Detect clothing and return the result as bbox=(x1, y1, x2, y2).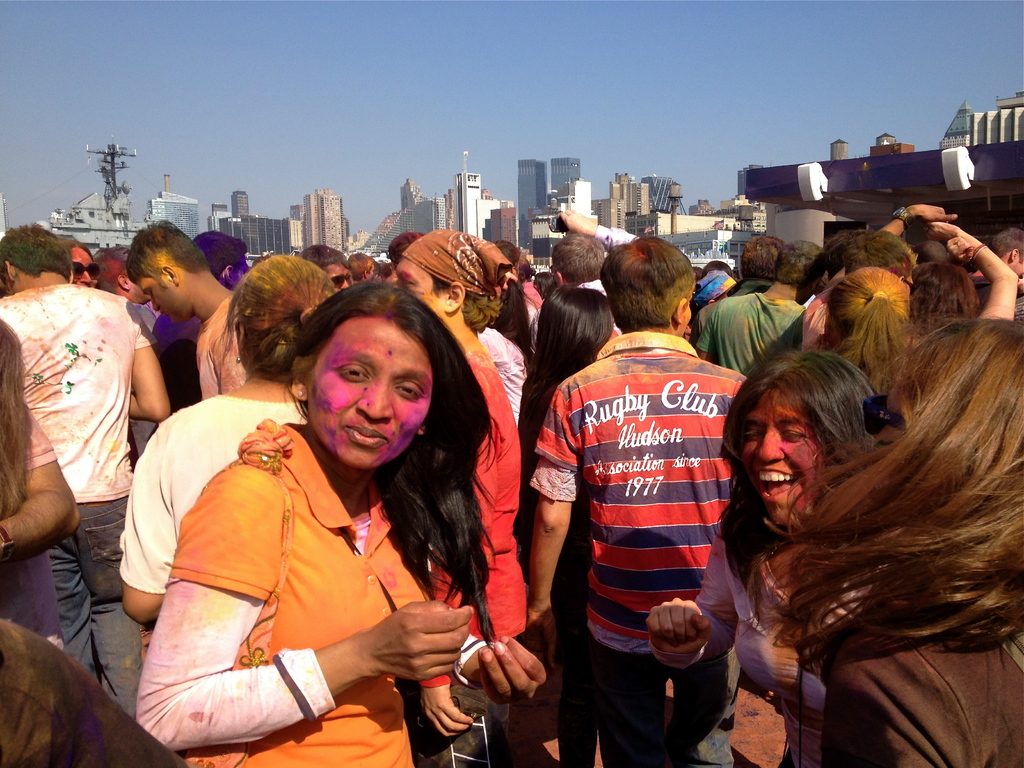
bbox=(0, 617, 194, 767).
